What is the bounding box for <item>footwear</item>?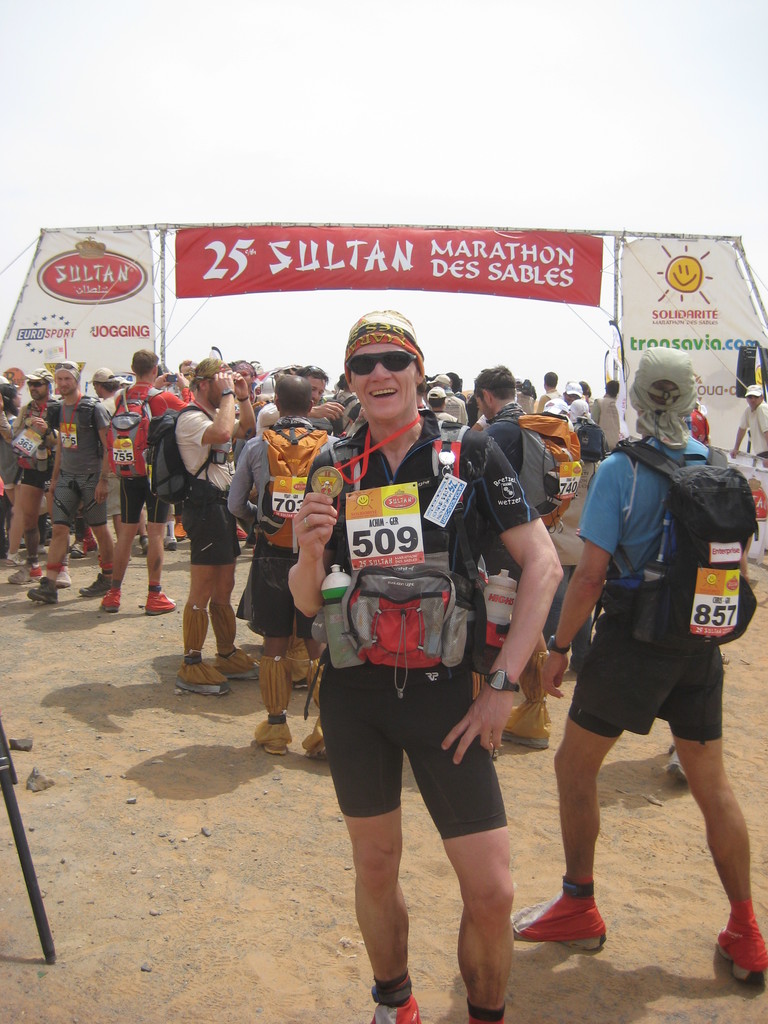
[174, 600, 234, 701].
